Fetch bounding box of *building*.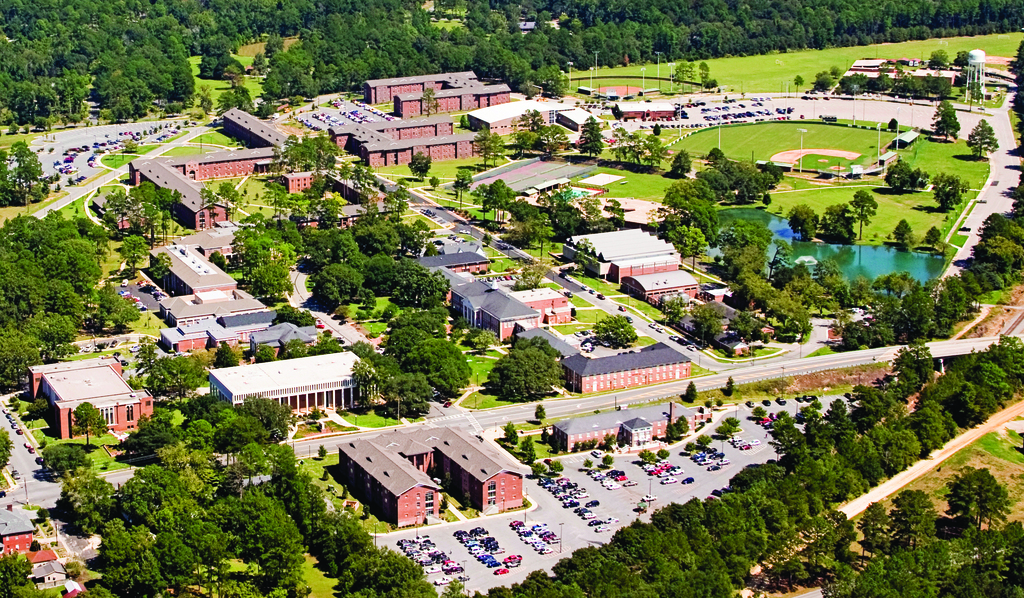
Bbox: (x1=220, y1=107, x2=288, y2=152).
